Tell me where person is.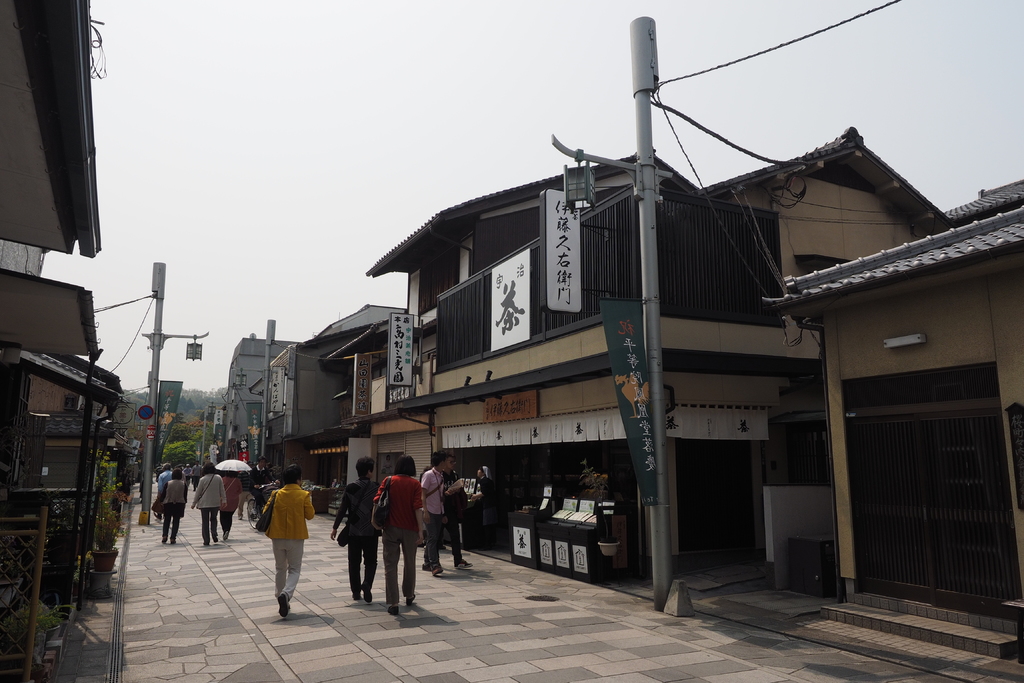
person is at [253,462,319,617].
